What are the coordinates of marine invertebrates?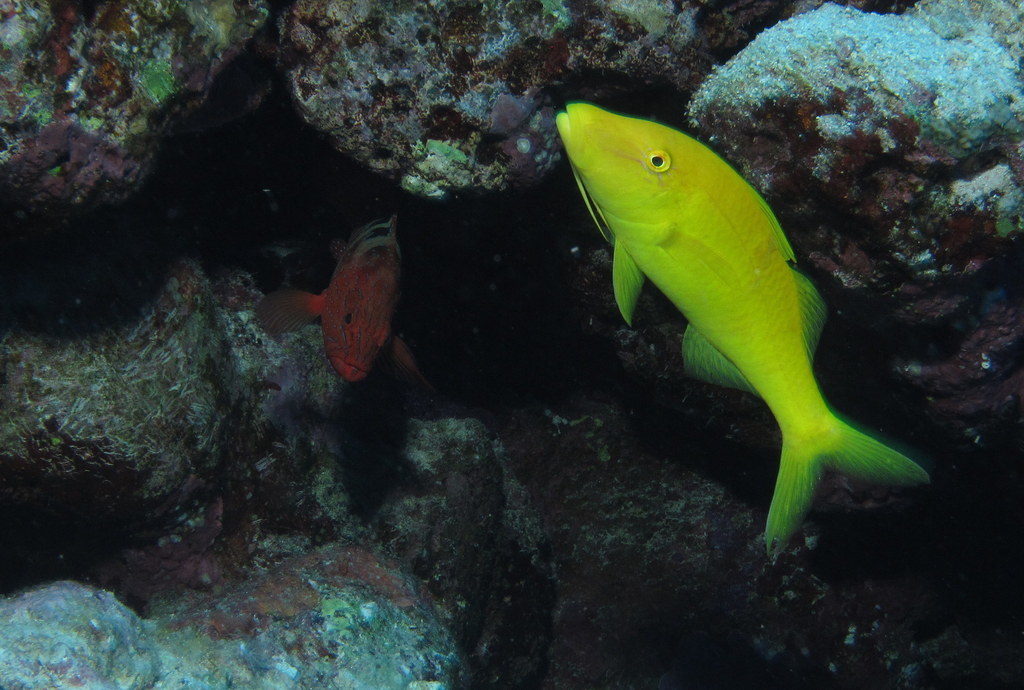
(left=553, top=99, right=931, bottom=561).
